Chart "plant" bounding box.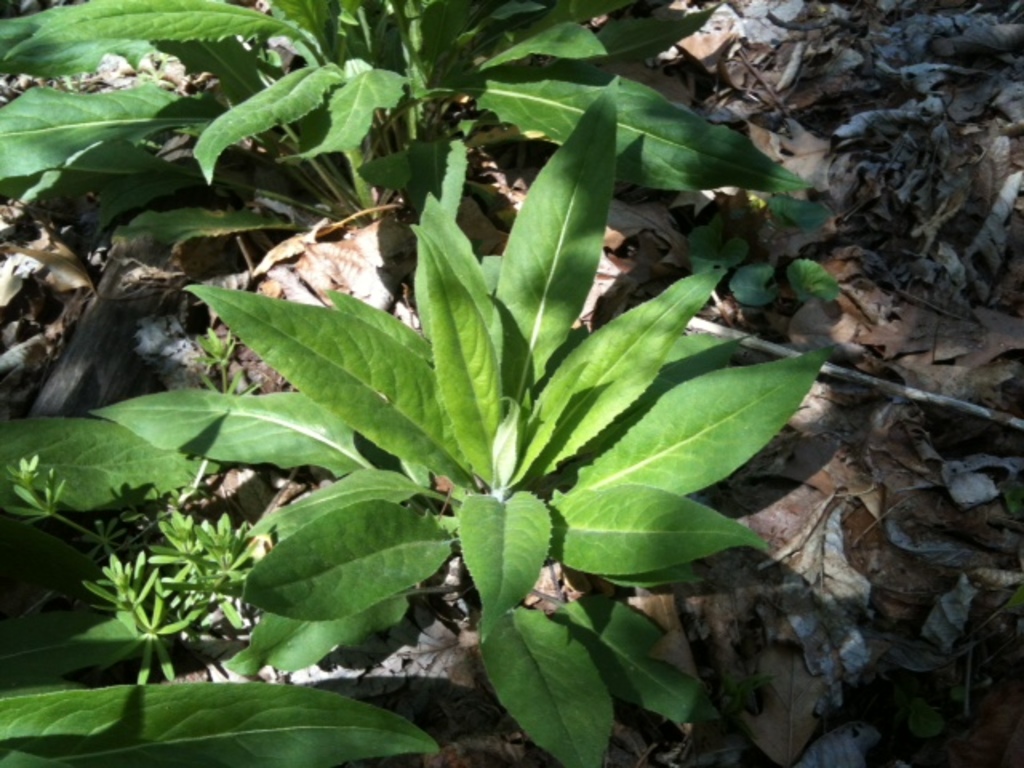
Charted: [0,67,832,763].
